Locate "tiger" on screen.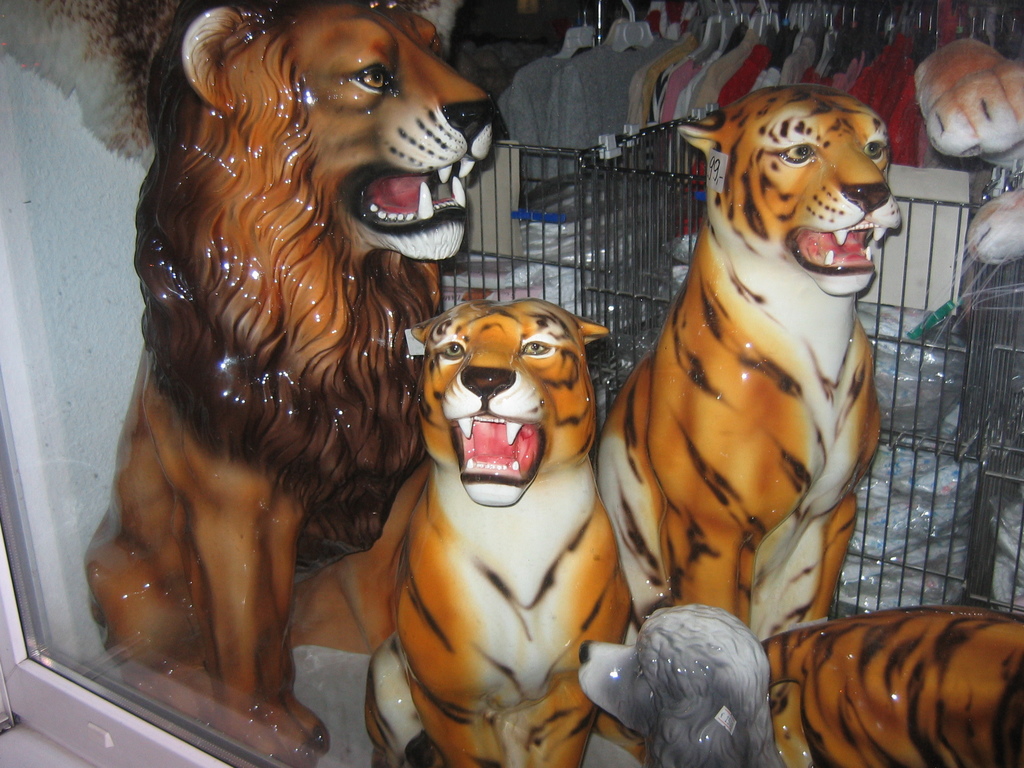
On screen at x1=367, y1=300, x2=632, y2=767.
